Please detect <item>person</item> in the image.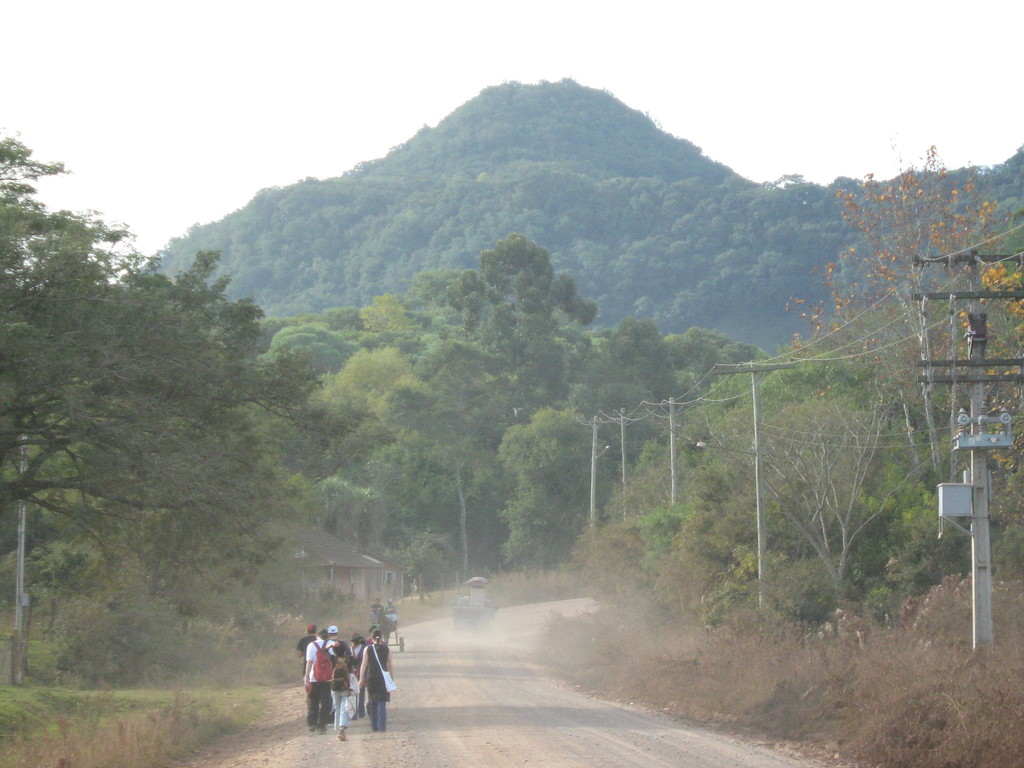
<region>377, 598, 387, 633</region>.
